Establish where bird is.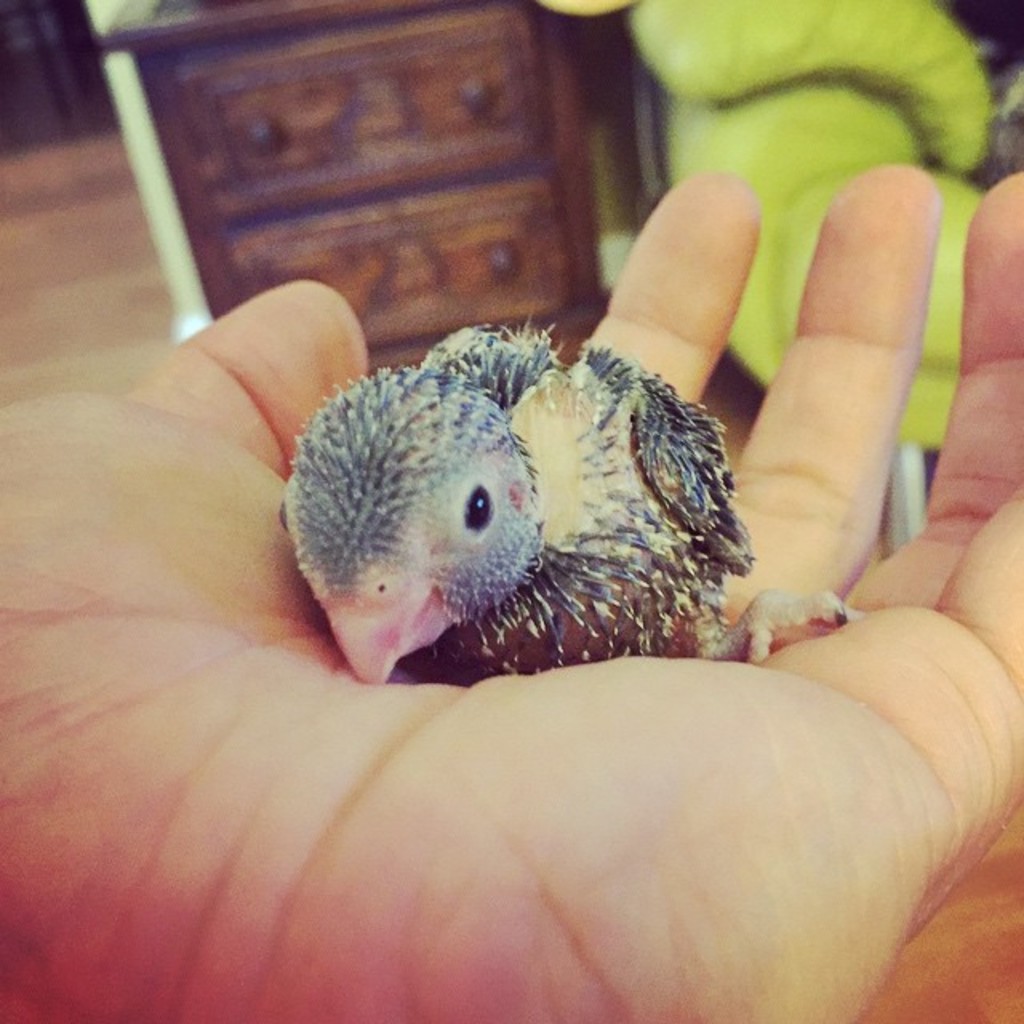
Established at locate(288, 315, 779, 672).
